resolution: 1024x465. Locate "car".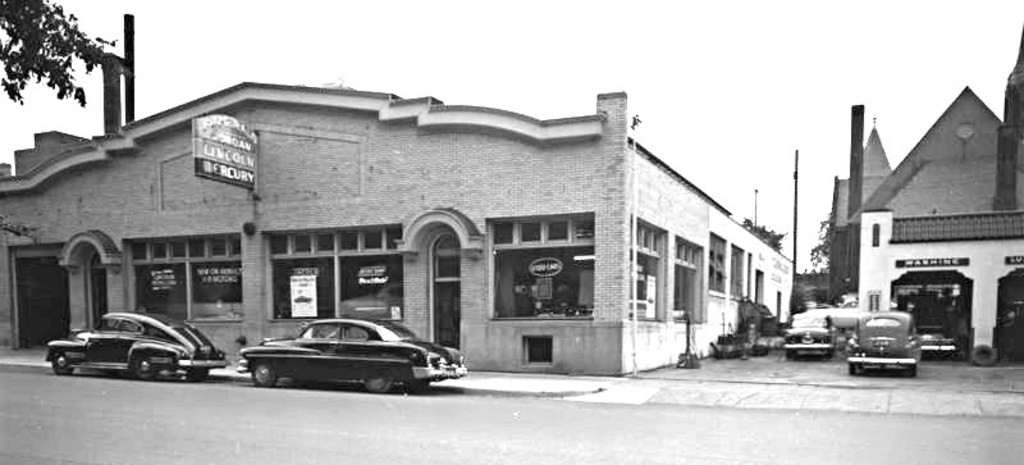
BBox(777, 307, 842, 361).
